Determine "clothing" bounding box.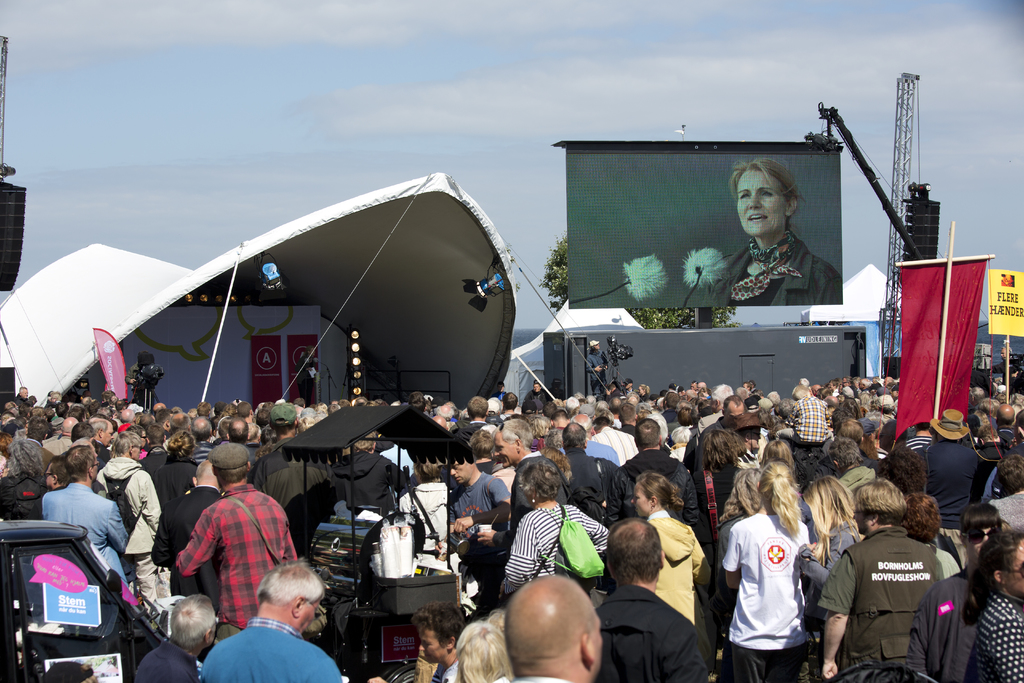
Determined: [left=196, top=616, right=356, bottom=682].
